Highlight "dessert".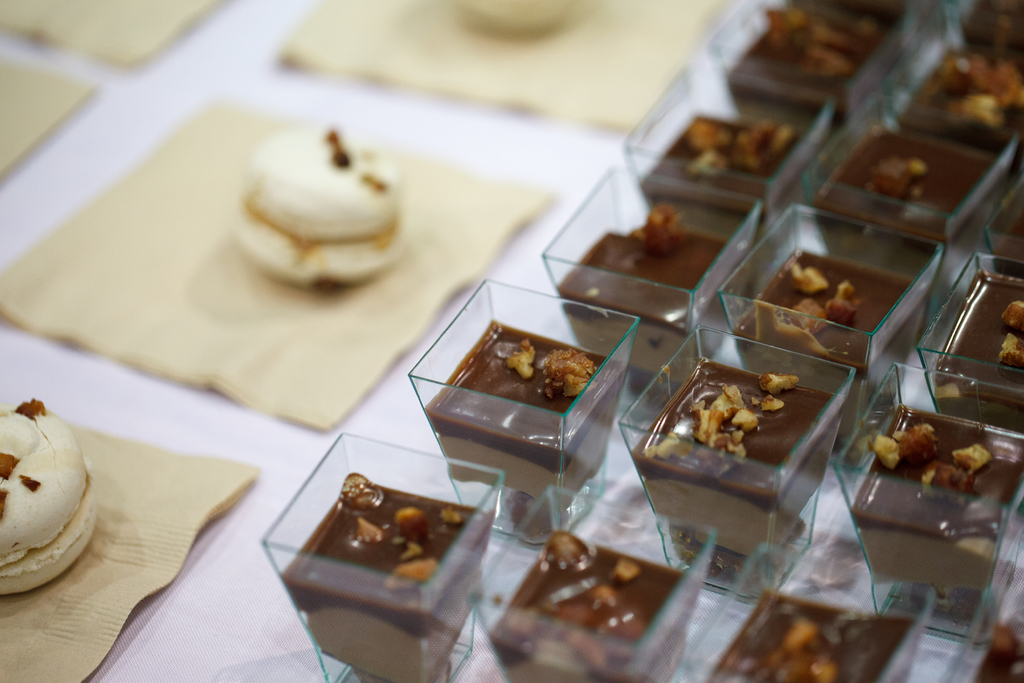
Highlighted region: [x1=634, y1=359, x2=846, y2=591].
